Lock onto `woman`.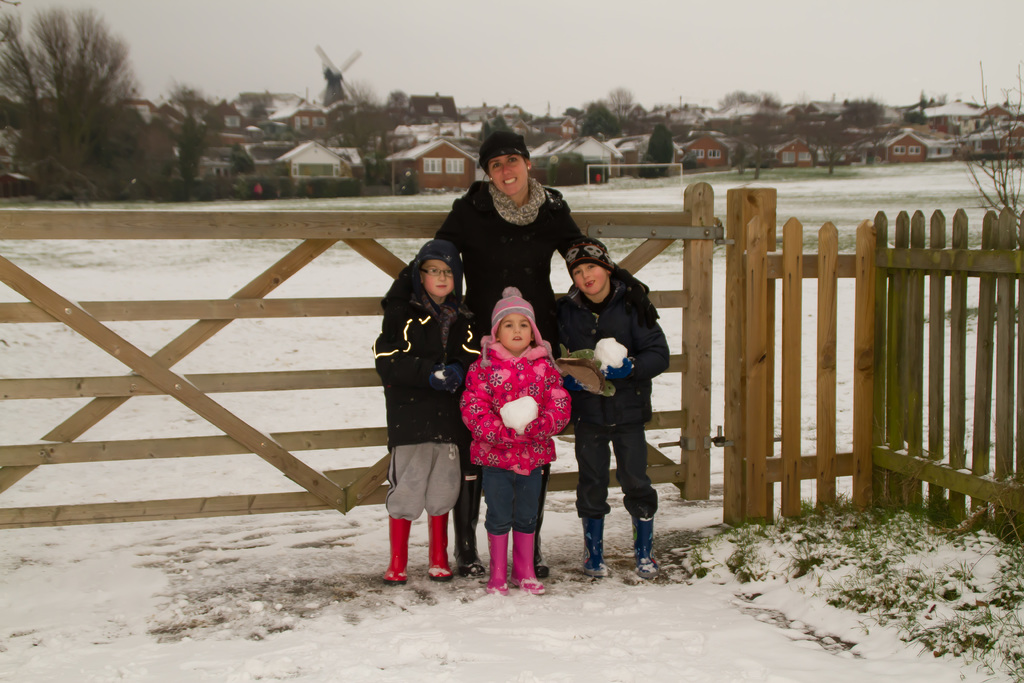
Locked: 381/129/661/577.
